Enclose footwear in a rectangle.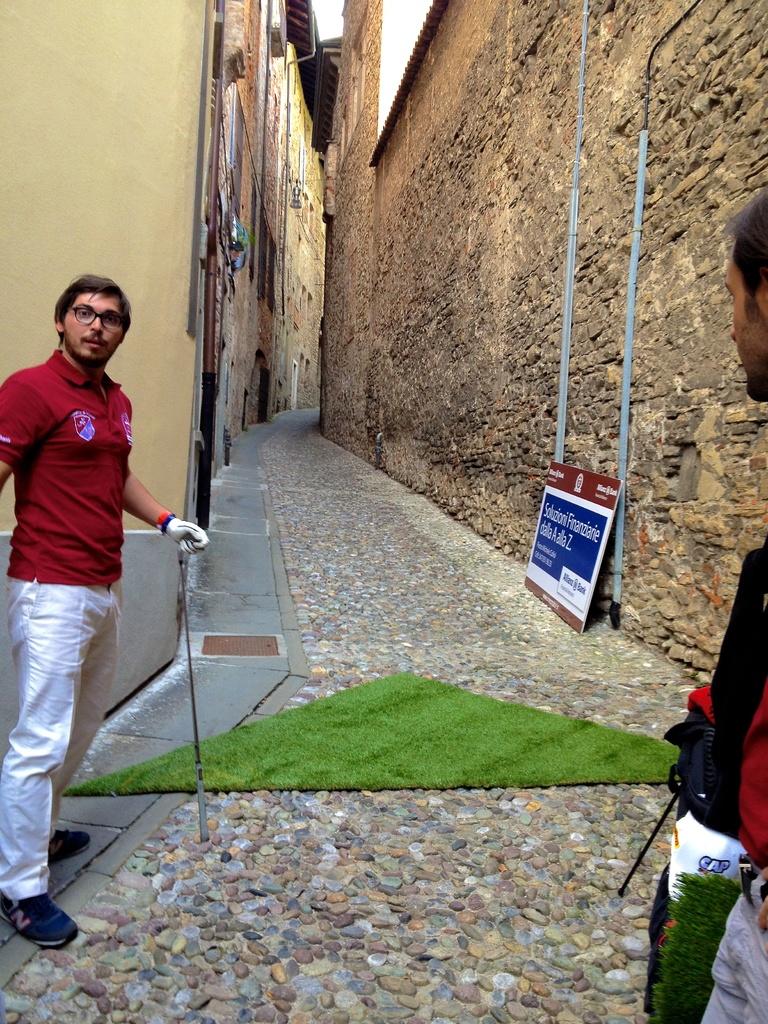
[0, 882, 74, 950].
